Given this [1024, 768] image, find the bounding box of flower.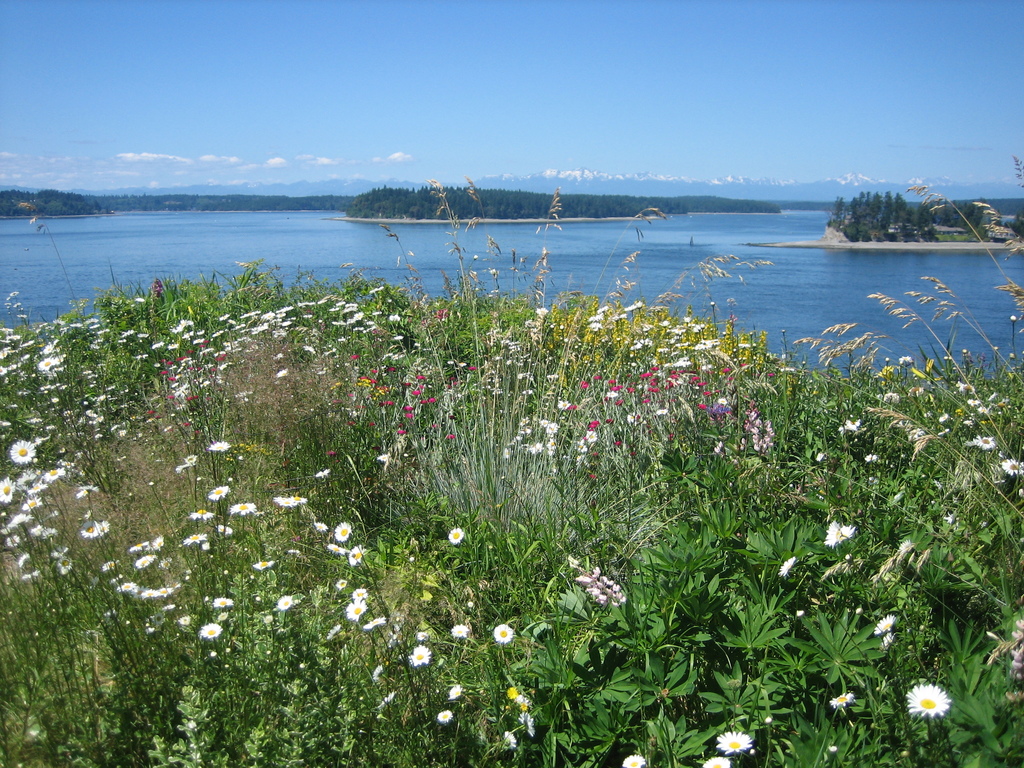
8 511 33 528.
